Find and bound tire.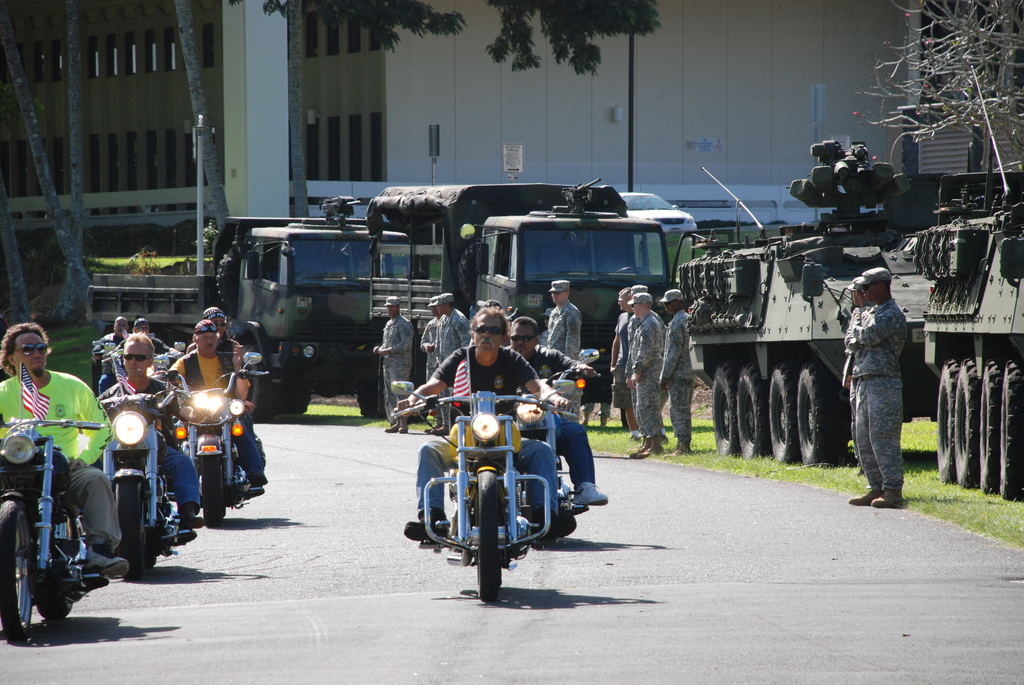
Bound: bbox(986, 356, 1002, 491).
